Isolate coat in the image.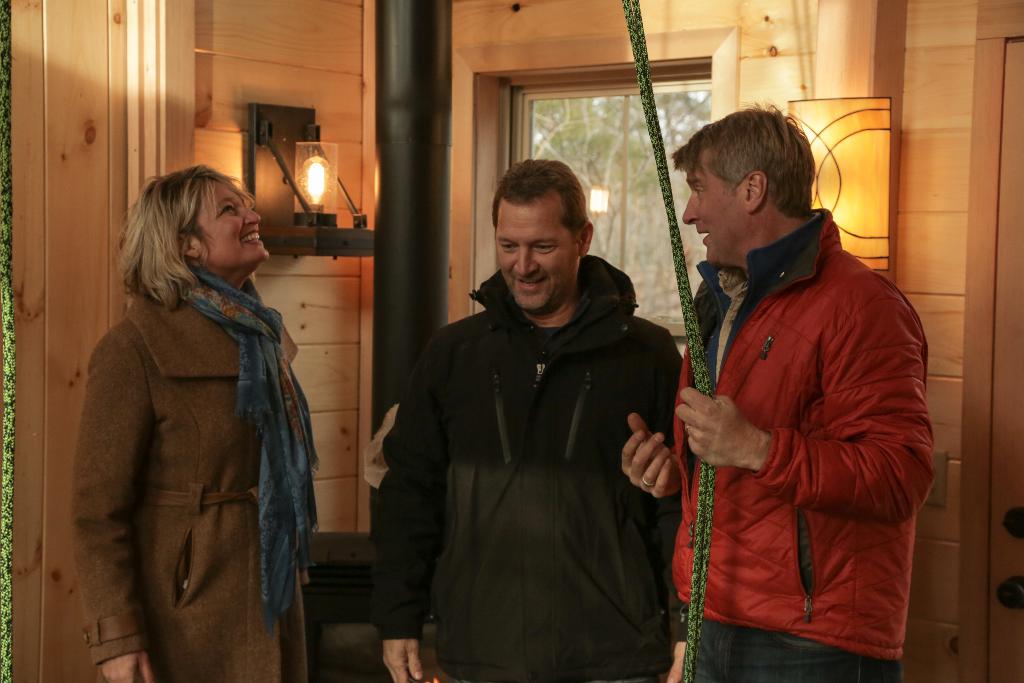
Isolated region: select_region(71, 291, 305, 682).
